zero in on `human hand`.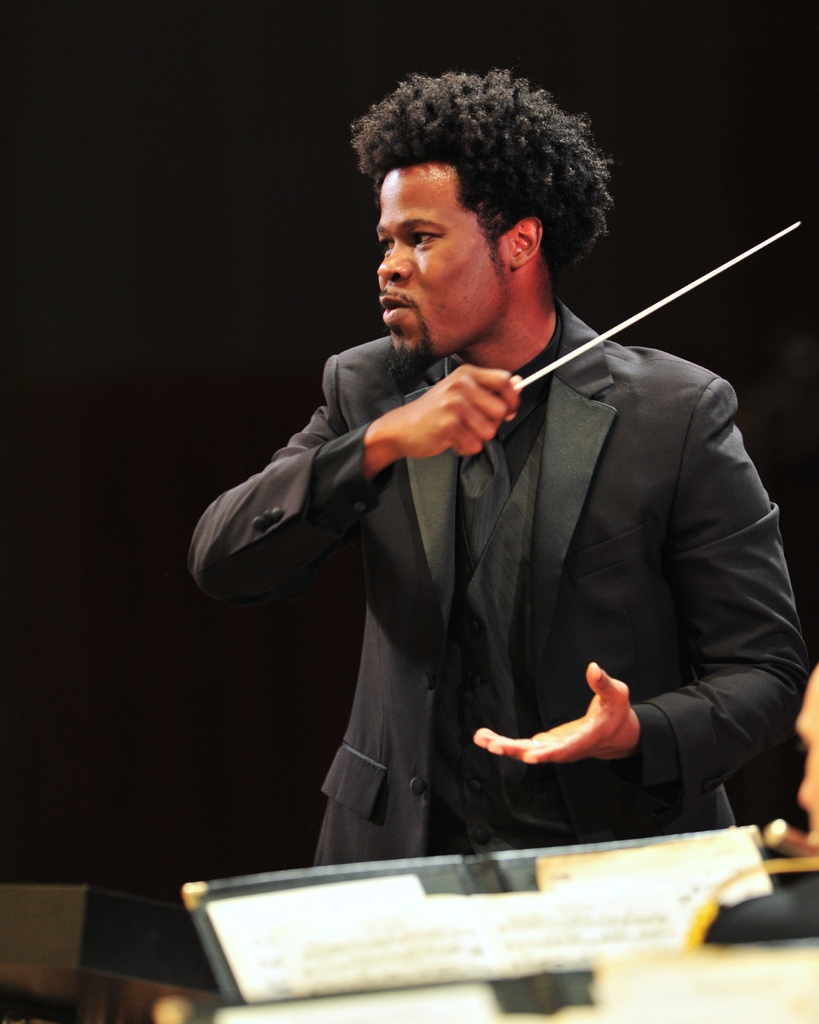
Zeroed in: (392,364,525,460).
